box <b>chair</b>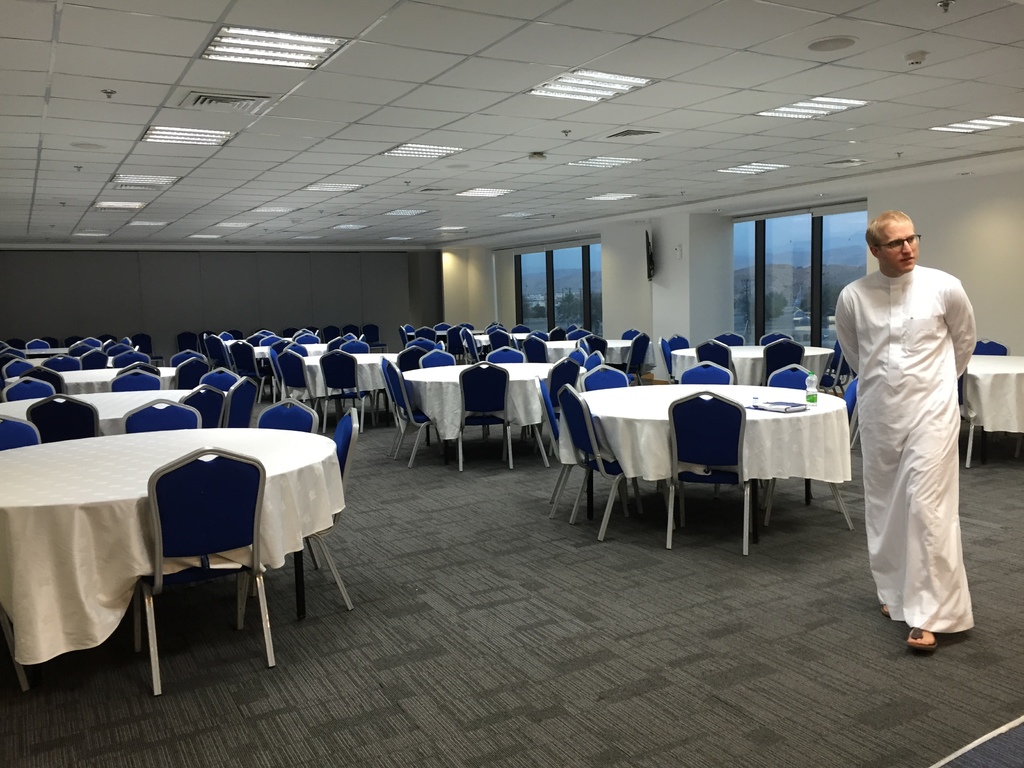
locate(383, 361, 456, 463)
